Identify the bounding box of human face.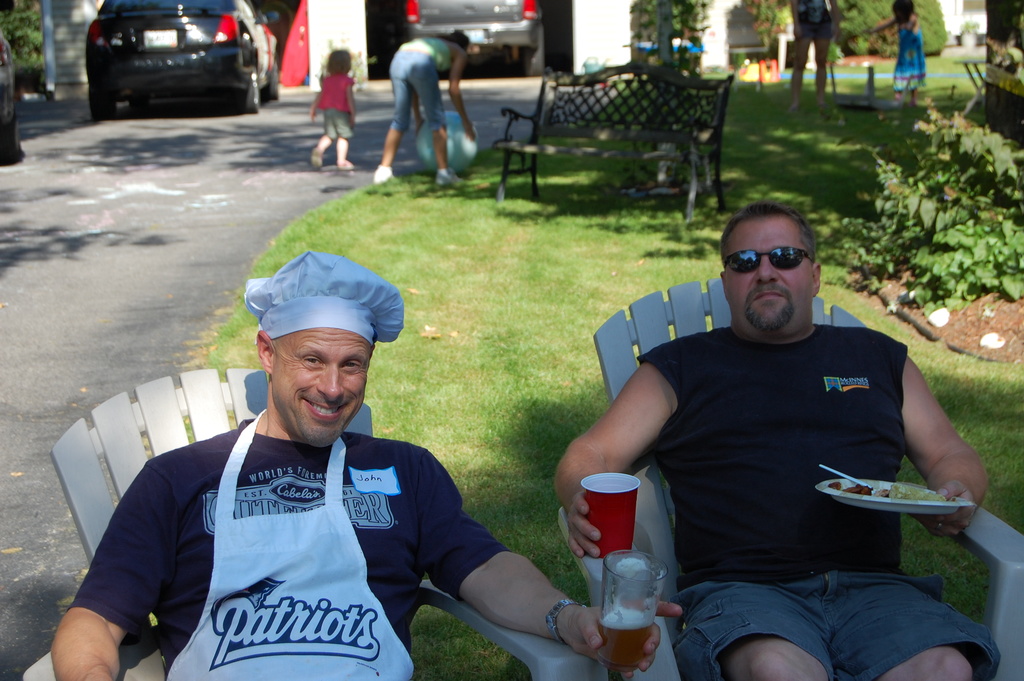
bbox=(727, 218, 817, 334).
